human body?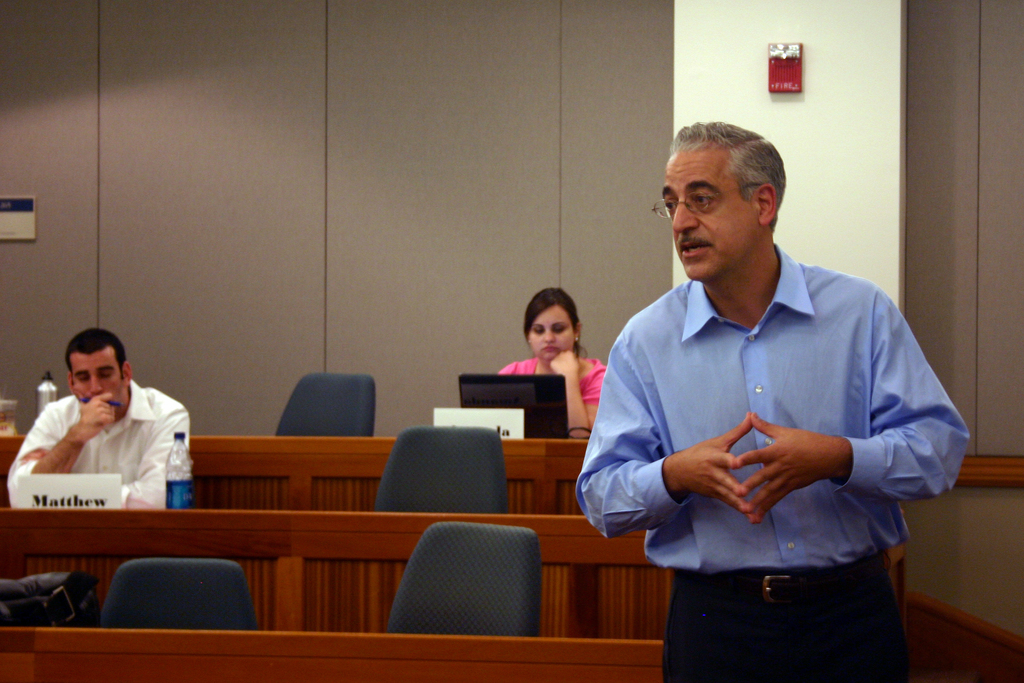
box=[560, 79, 943, 682]
